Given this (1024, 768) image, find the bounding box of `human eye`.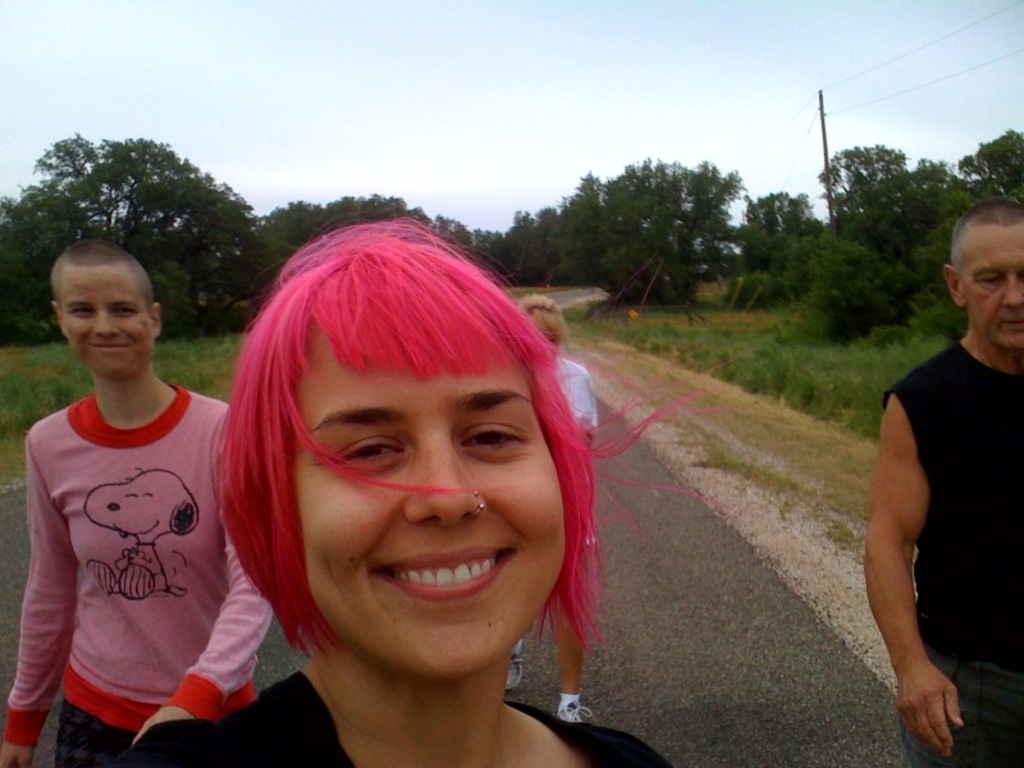
pyautogui.locateOnScreen(110, 305, 138, 316).
